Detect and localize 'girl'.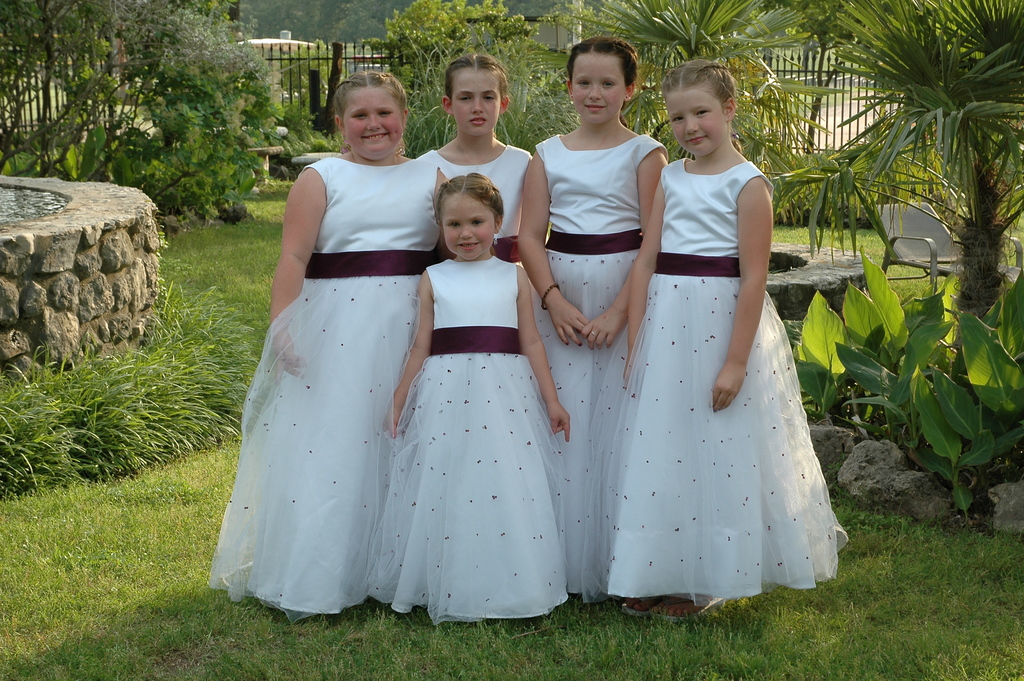
Localized at (518,37,669,592).
